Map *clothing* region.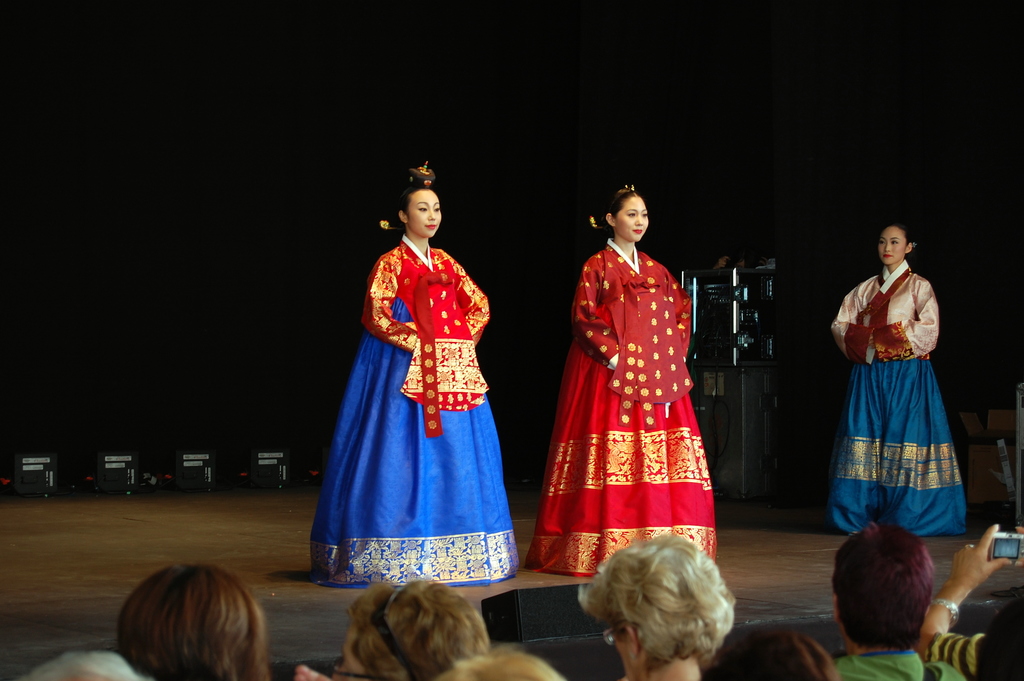
Mapped to left=321, top=228, right=518, bottom=571.
